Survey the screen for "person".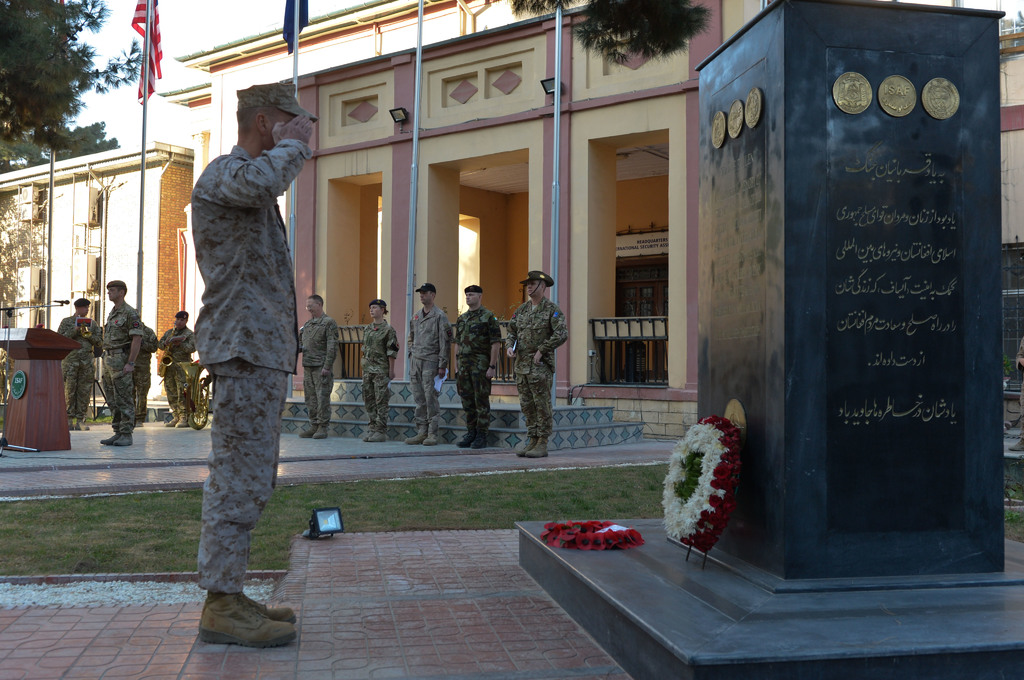
Survey found: 162, 306, 196, 429.
